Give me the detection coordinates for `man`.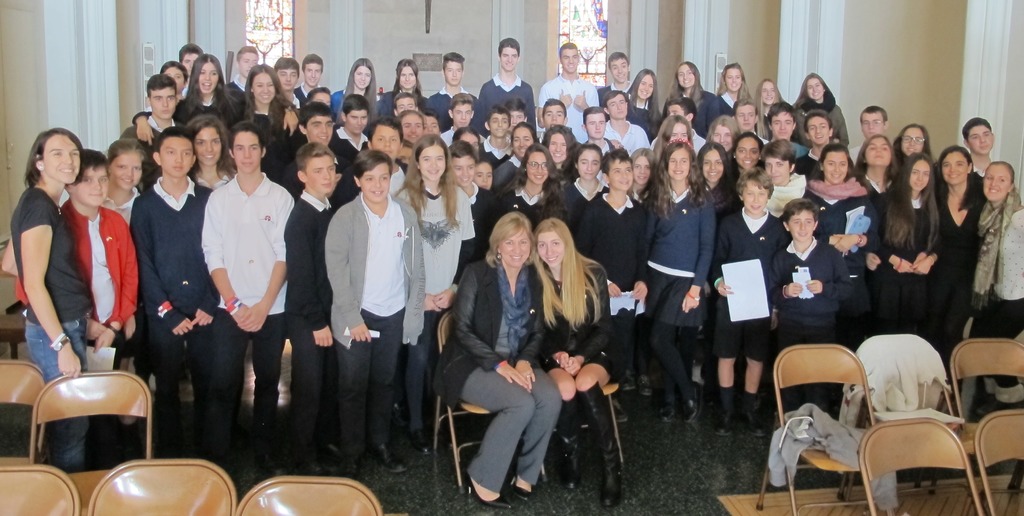
<region>426, 52, 472, 133</region>.
